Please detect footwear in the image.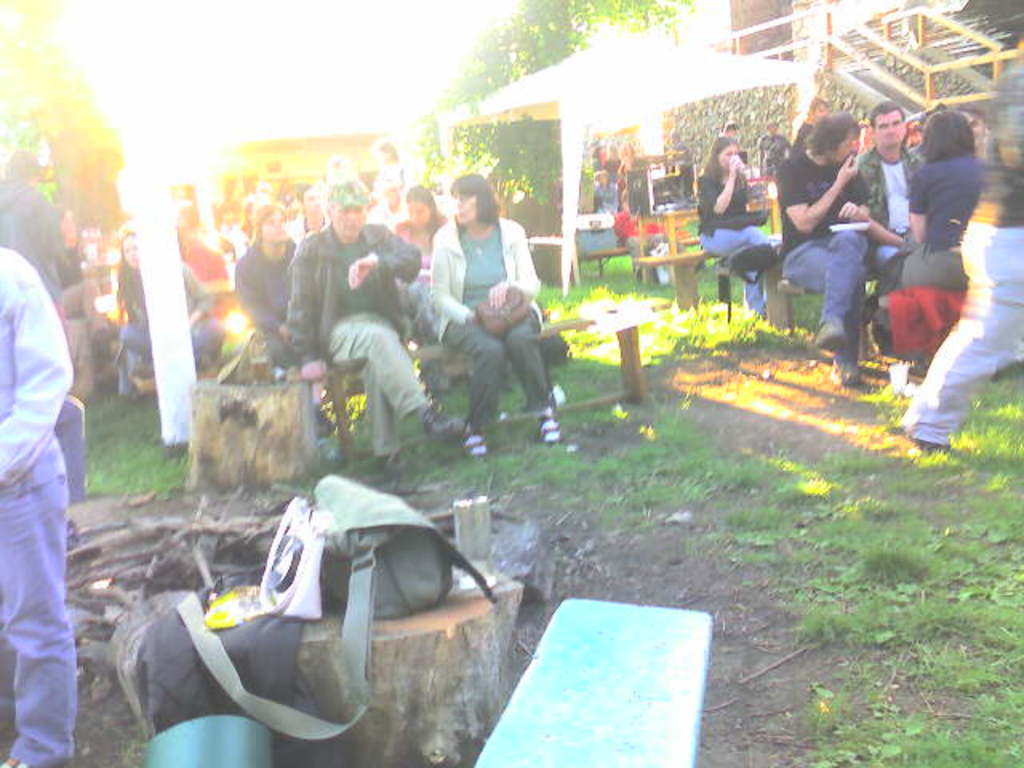
[x1=819, y1=322, x2=846, y2=347].
